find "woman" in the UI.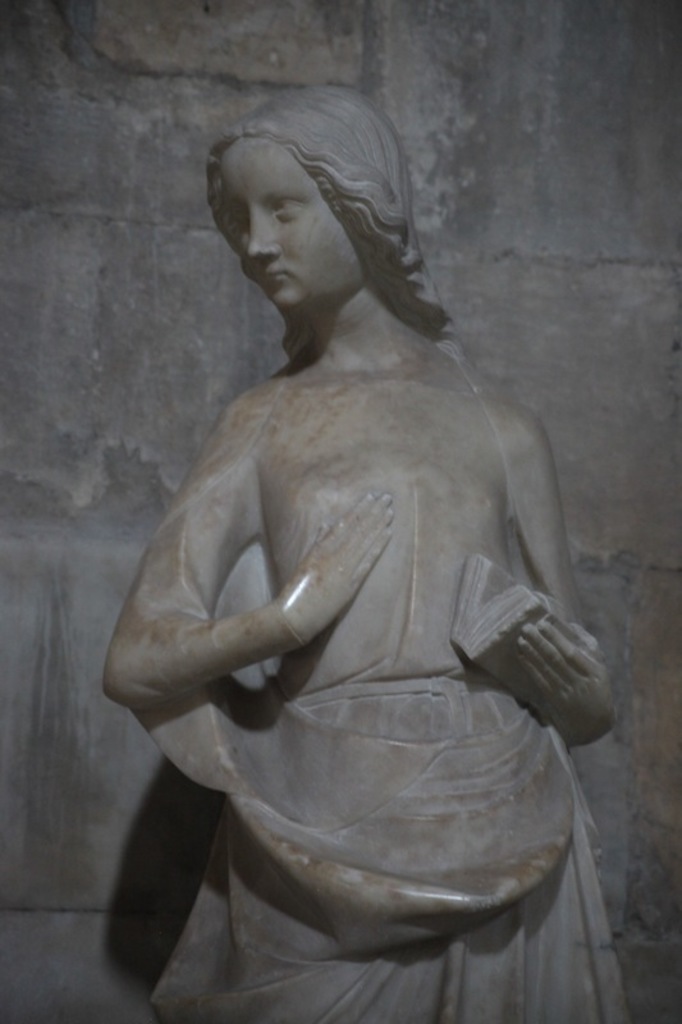
UI element at (x1=92, y1=78, x2=626, y2=988).
